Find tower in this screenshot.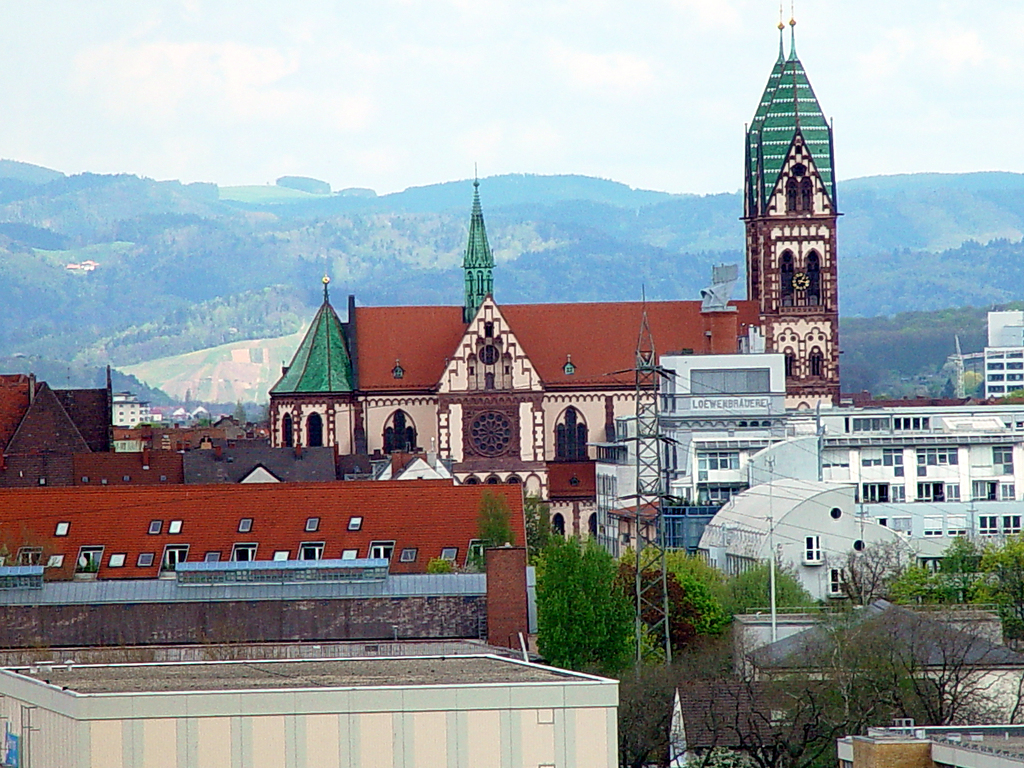
The bounding box for tower is <box>740,2,846,405</box>.
